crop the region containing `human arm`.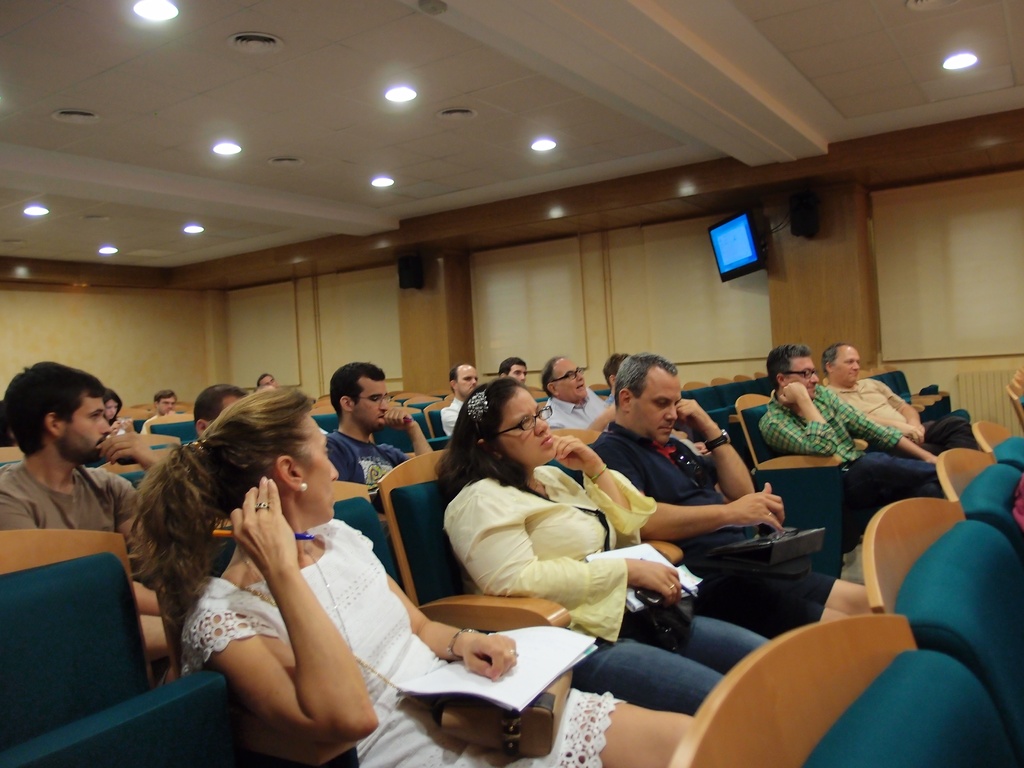
Crop region: 439 405 468 440.
